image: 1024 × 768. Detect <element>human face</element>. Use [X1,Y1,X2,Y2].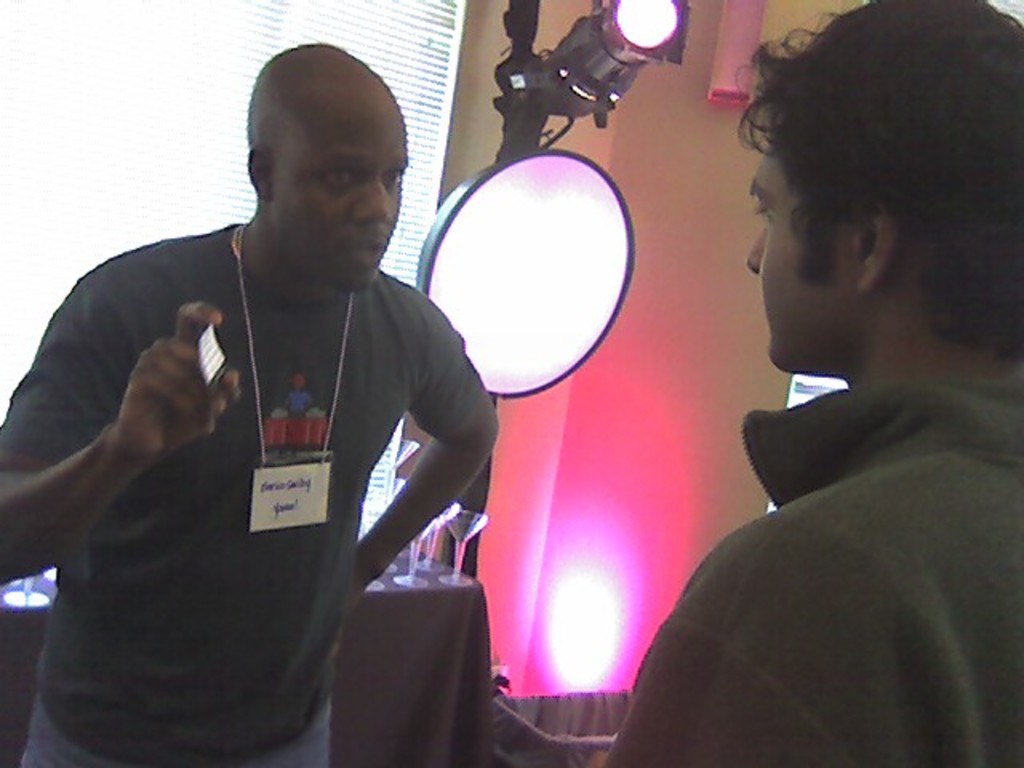
[741,125,861,371].
